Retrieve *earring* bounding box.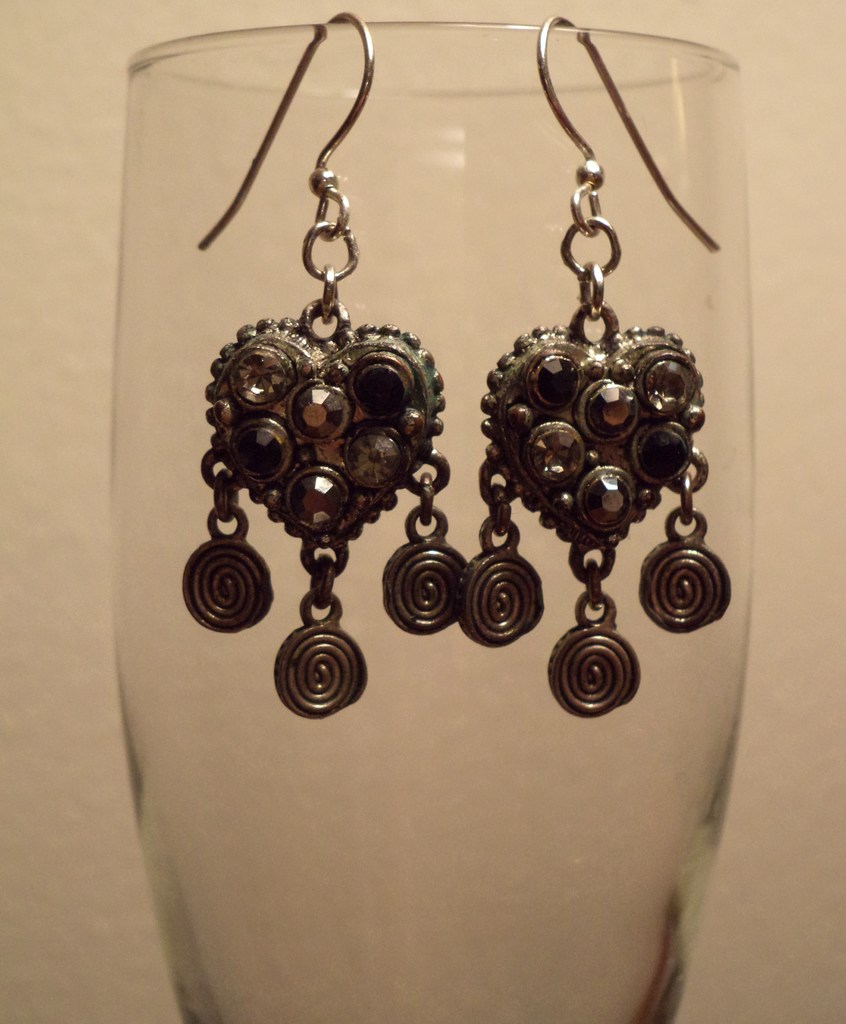
Bounding box: 451/9/742/723.
